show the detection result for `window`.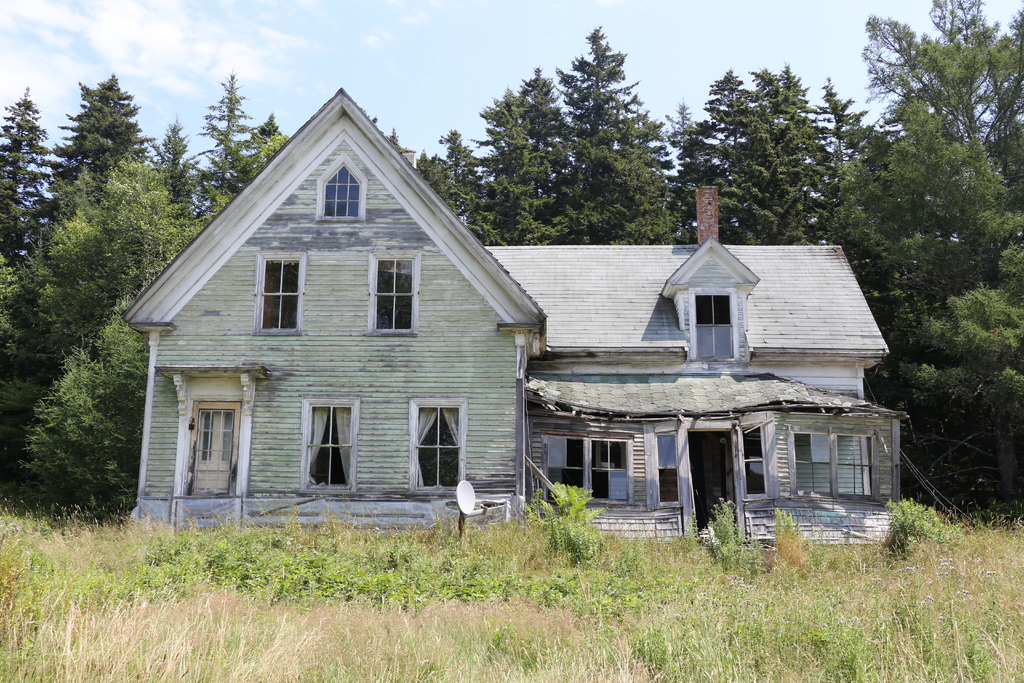
546 438 628 503.
